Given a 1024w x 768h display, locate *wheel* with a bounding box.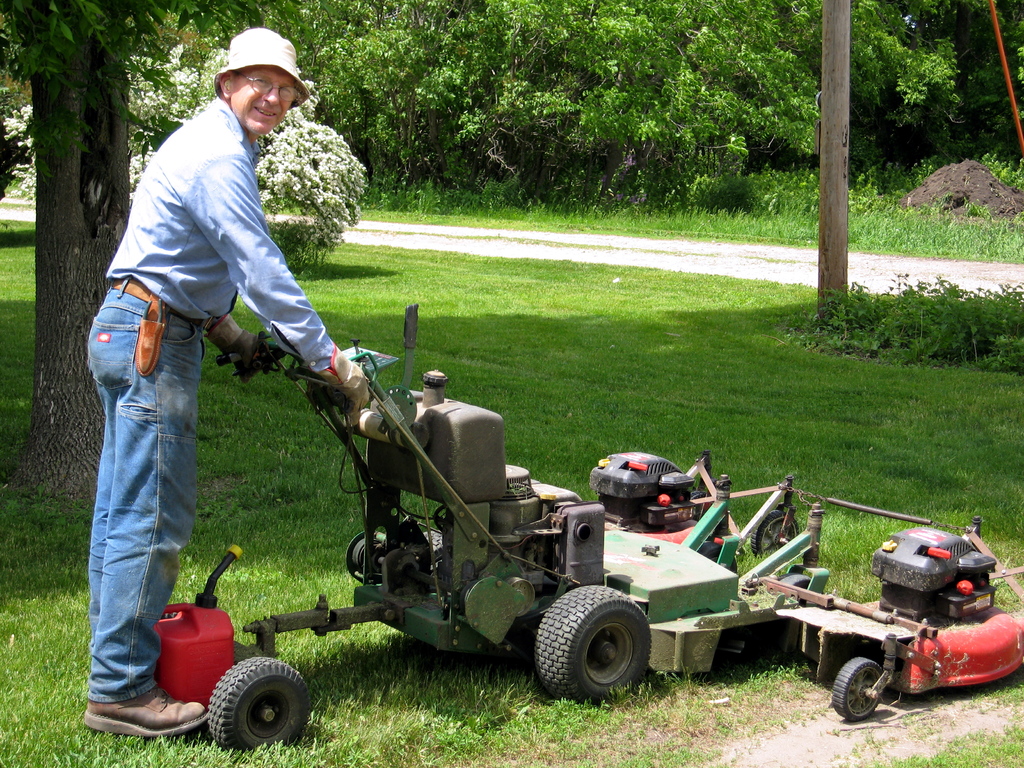
Located: pyautogui.locateOnScreen(205, 660, 309, 744).
